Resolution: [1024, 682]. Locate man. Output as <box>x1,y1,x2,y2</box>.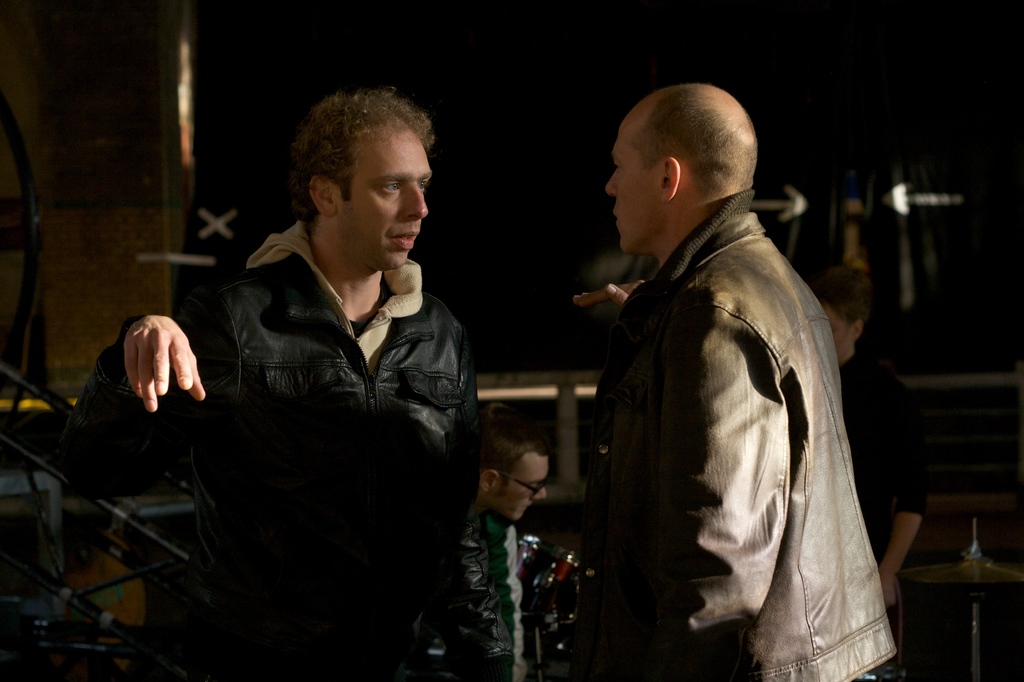
<box>125,99,502,670</box>.
